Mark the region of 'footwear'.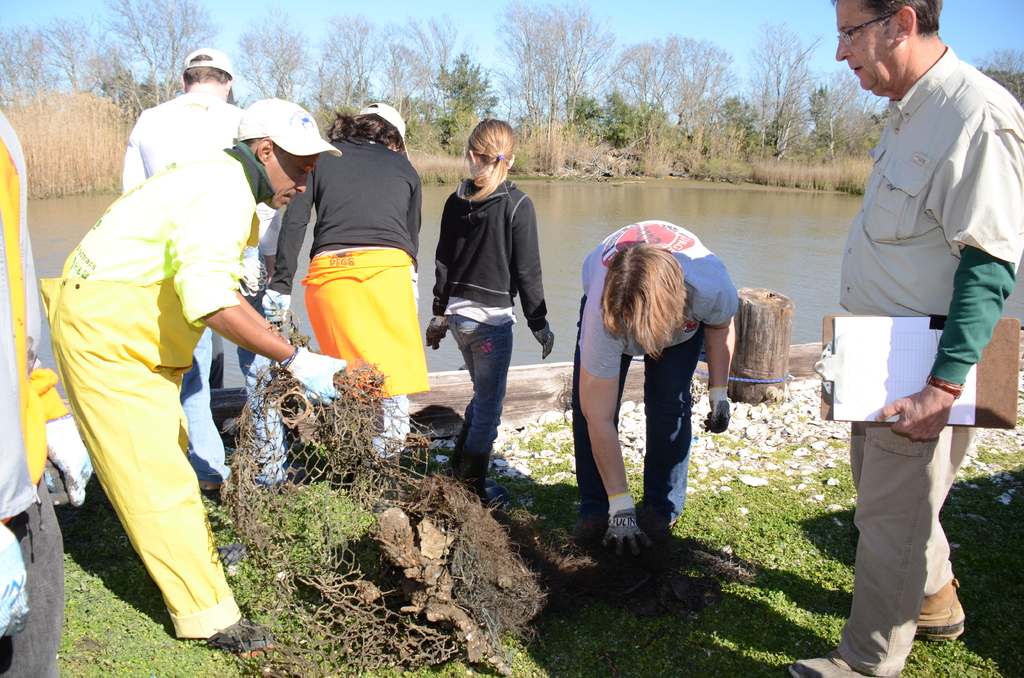
Region: [x1=788, y1=648, x2=886, y2=677].
